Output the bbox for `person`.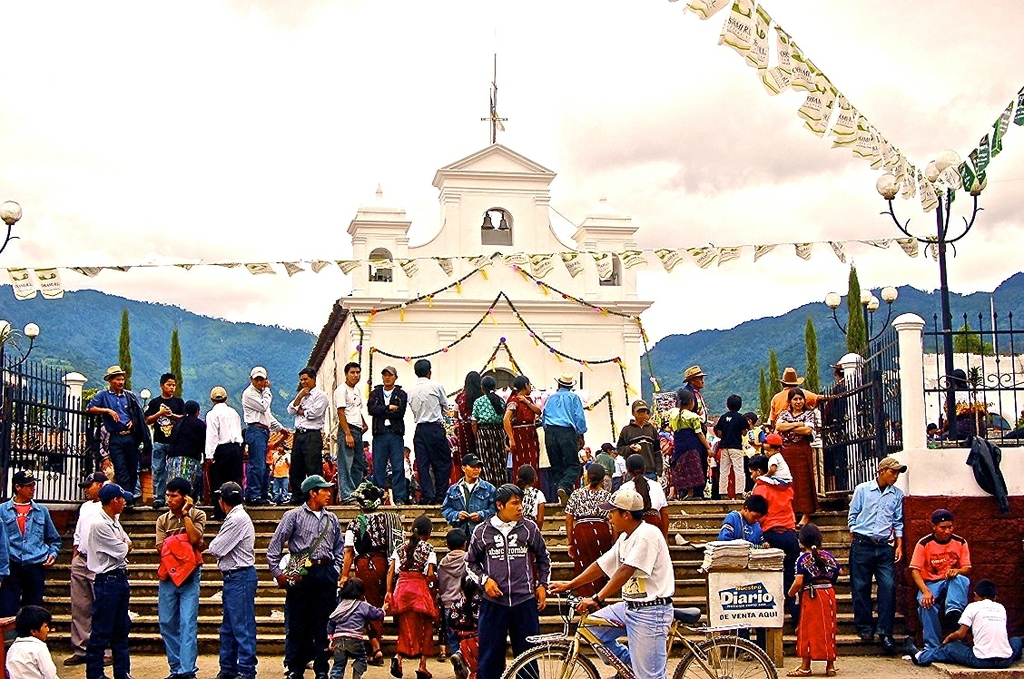
BBox(406, 359, 446, 503).
